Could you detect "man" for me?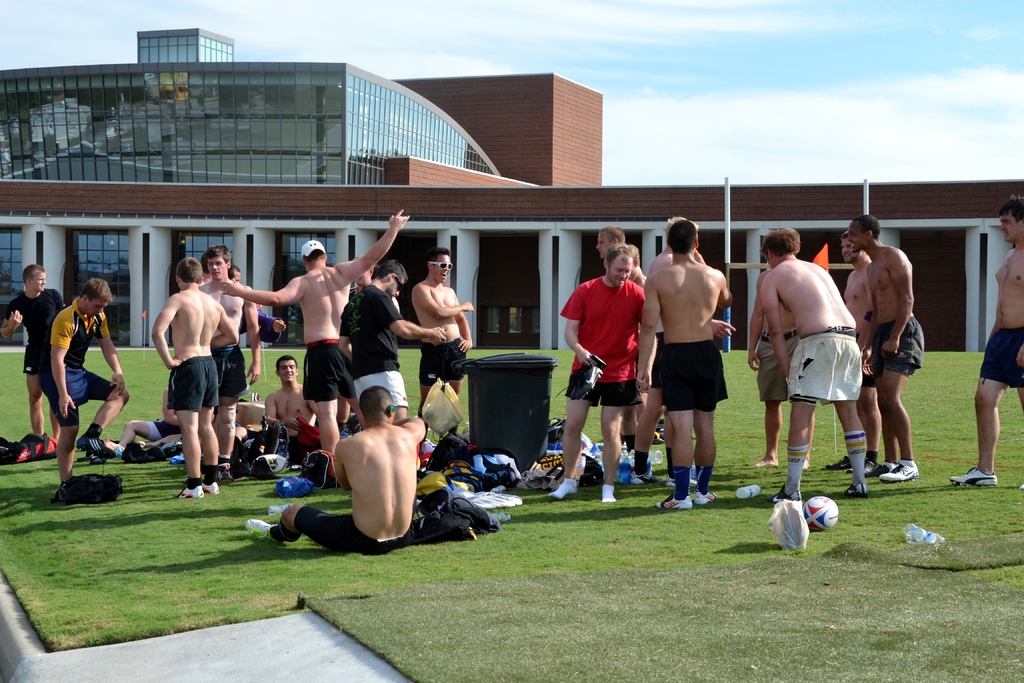
Detection result: l=335, t=263, r=451, b=426.
